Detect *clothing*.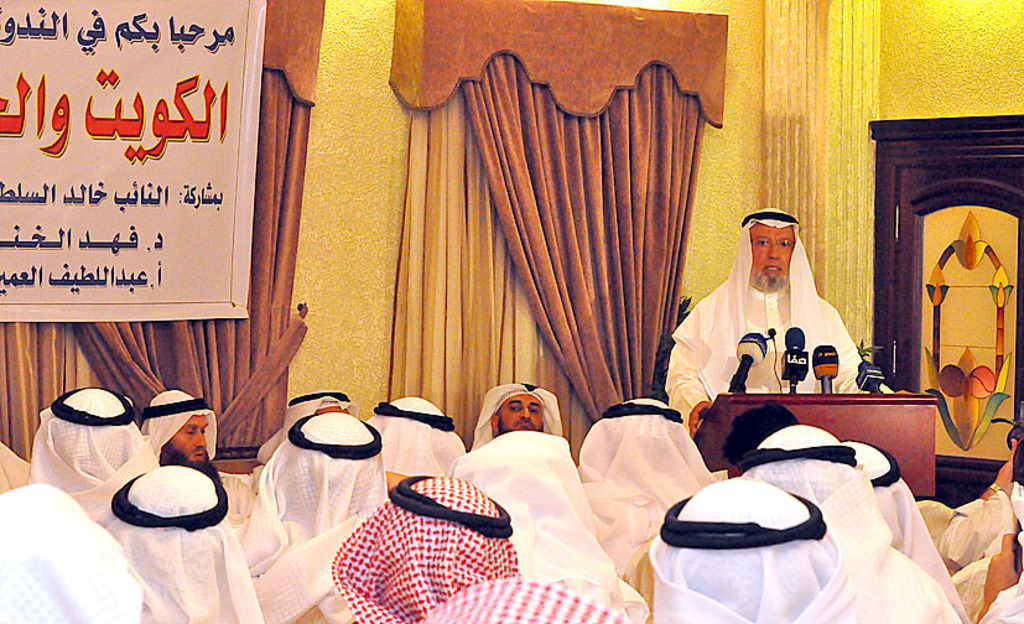
Detected at {"left": 332, "top": 474, "right": 628, "bottom": 623}.
